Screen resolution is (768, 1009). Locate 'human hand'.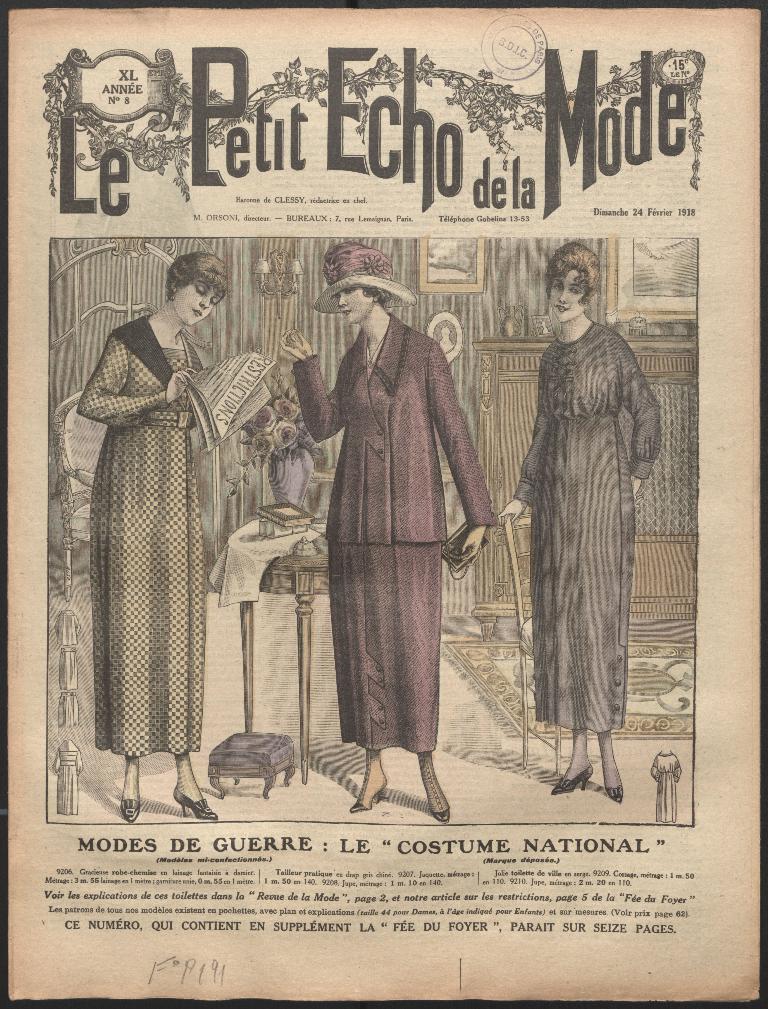
x1=454 y1=525 x2=483 y2=571.
